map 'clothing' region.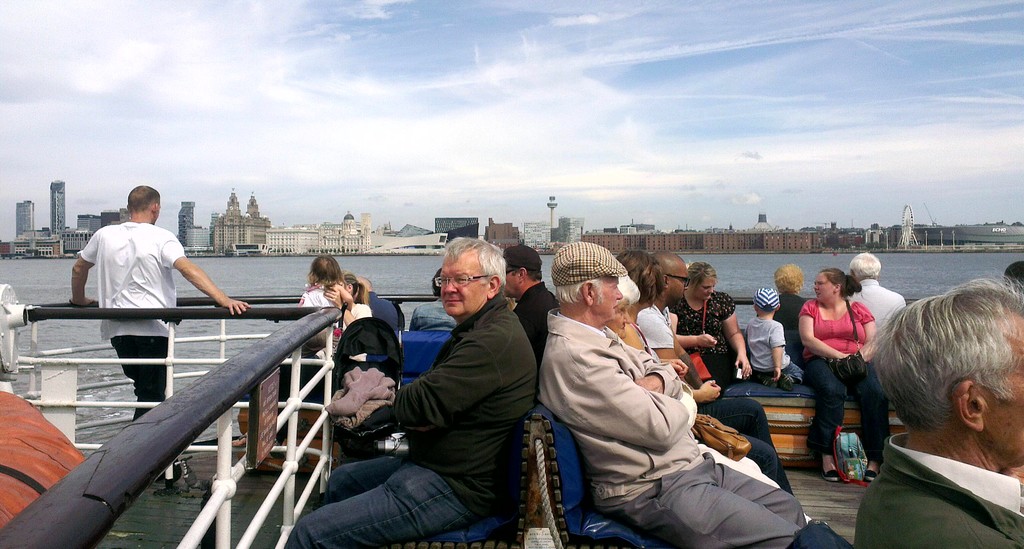
Mapped to [302,283,337,360].
